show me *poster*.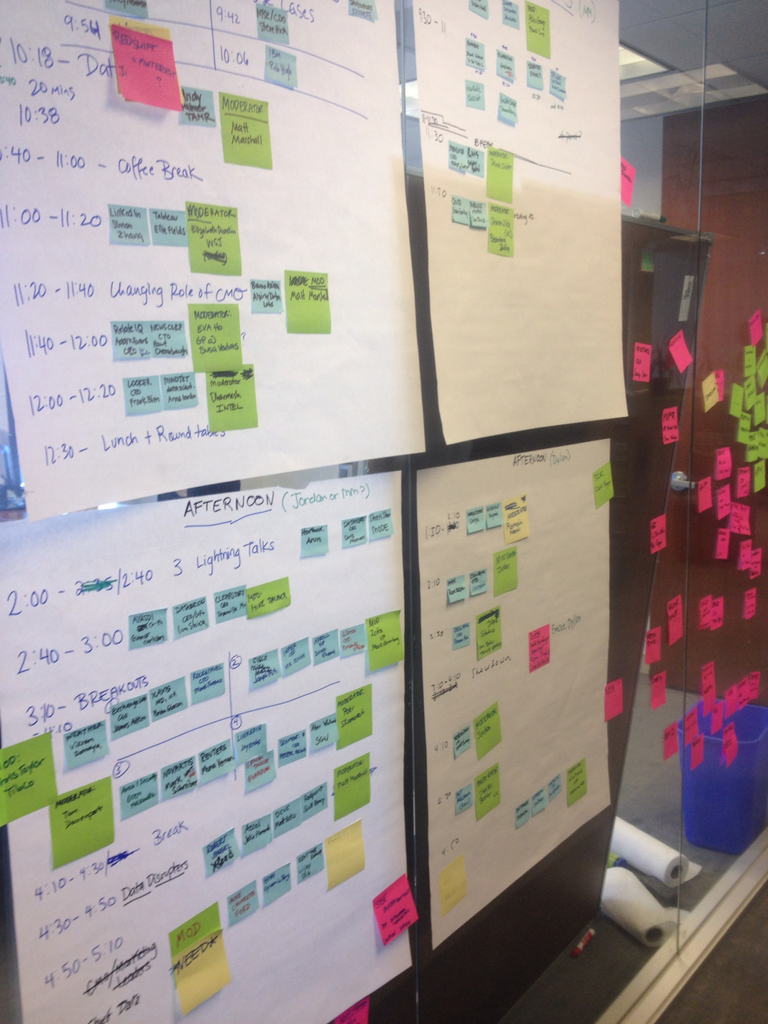
*poster* is here: crop(412, 0, 632, 436).
